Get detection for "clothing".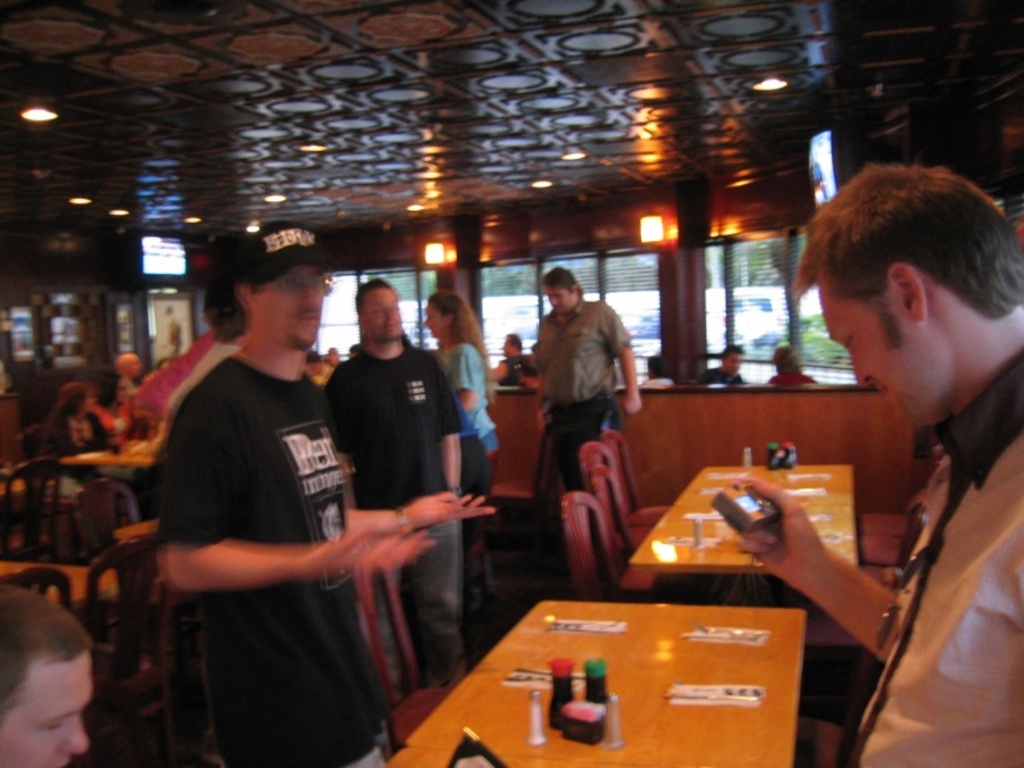
Detection: (118,383,140,409).
